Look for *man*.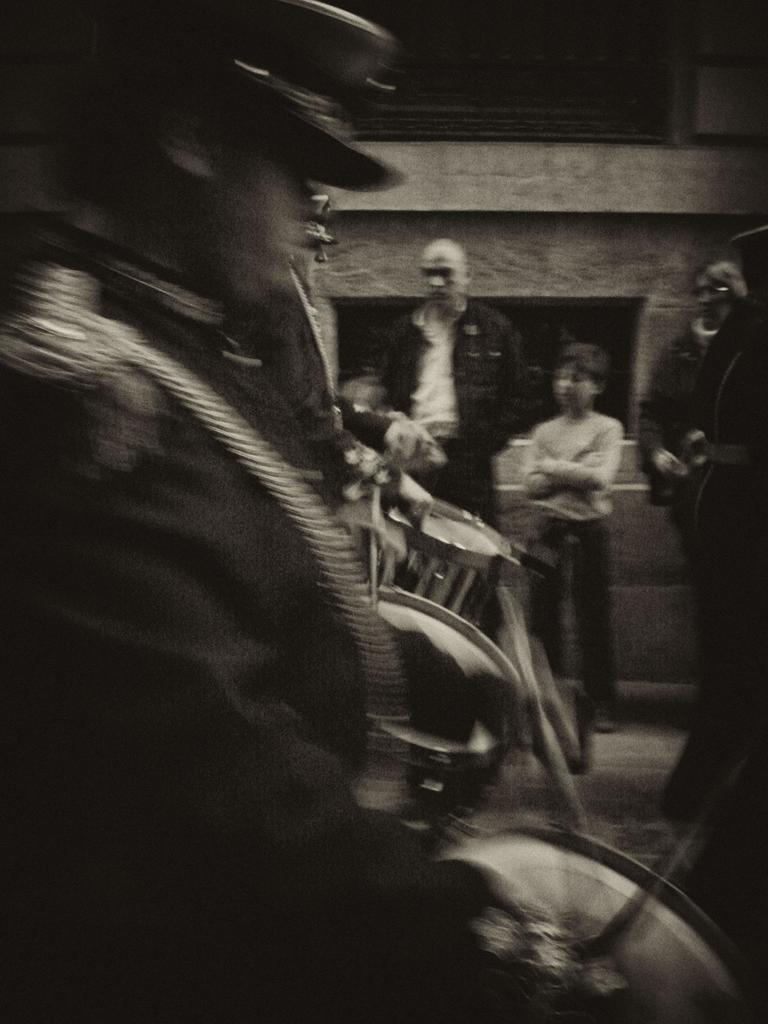
Found: bbox=(278, 189, 445, 483).
